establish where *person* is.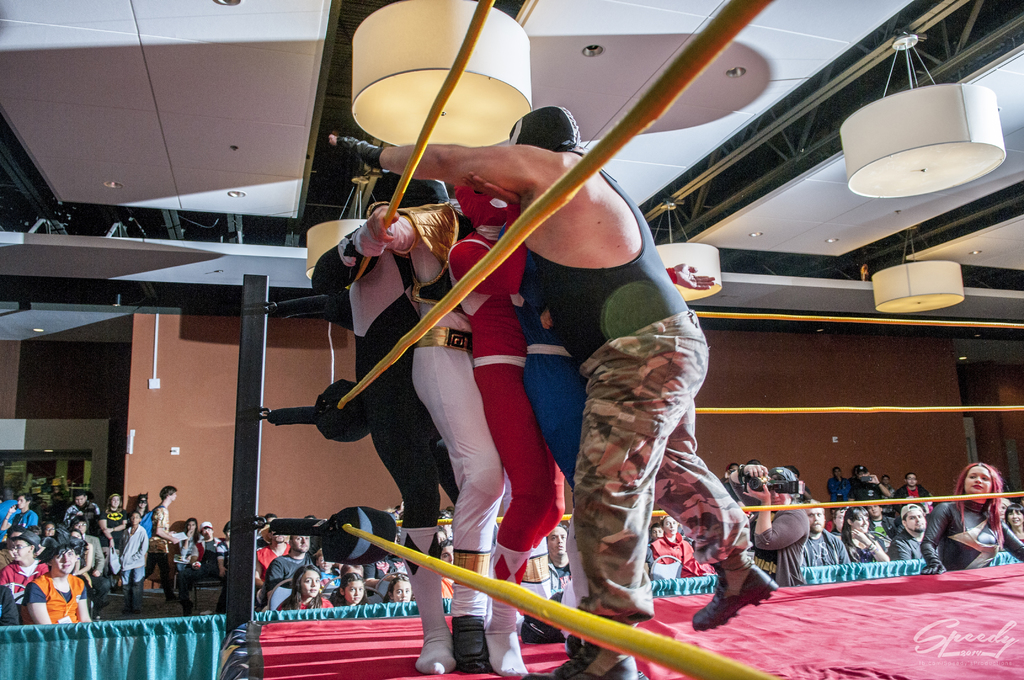
Established at rect(129, 491, 157, 570).
